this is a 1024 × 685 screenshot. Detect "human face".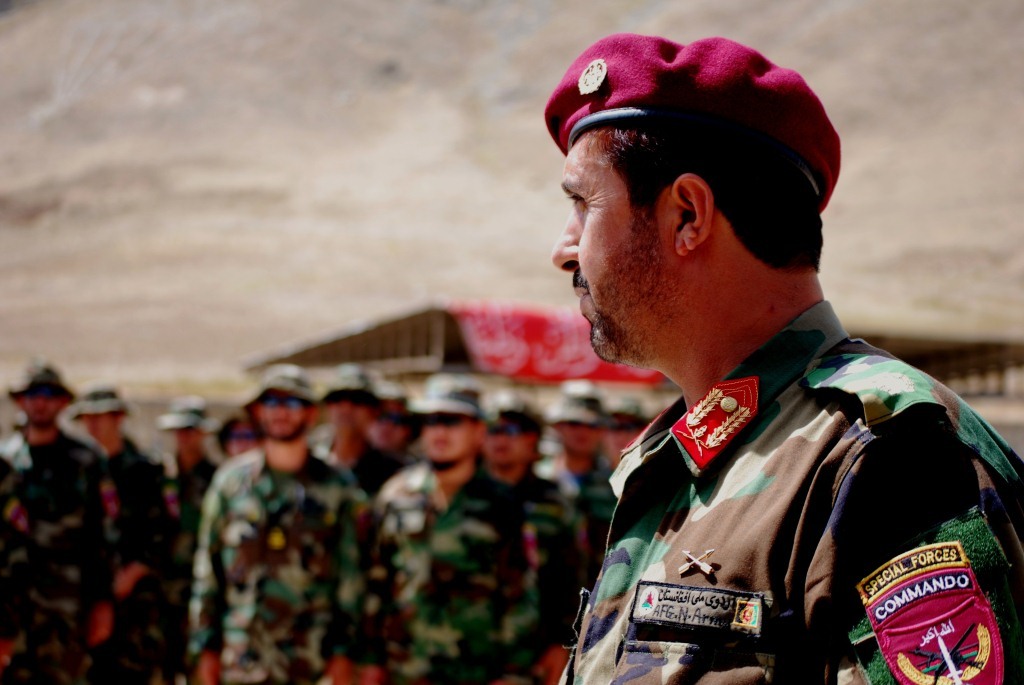
<region>610, 425, 641, 458</region>.
